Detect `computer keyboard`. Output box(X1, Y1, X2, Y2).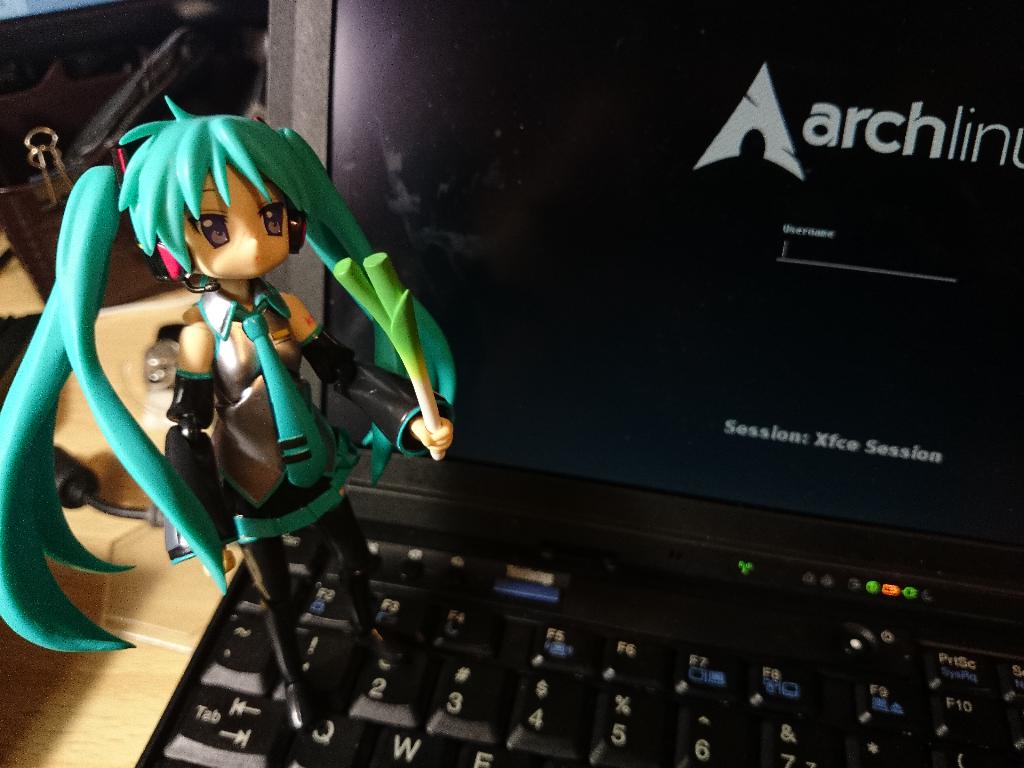
box(163, 533, 1023, 767).
